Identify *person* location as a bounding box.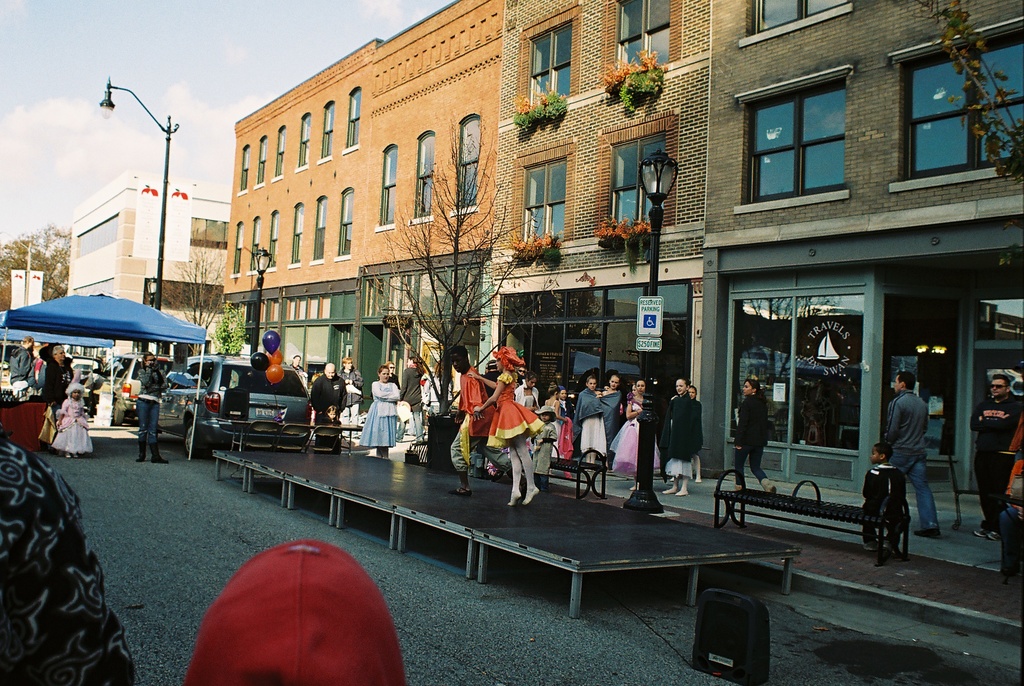
region(333, 357, 361, 432).
